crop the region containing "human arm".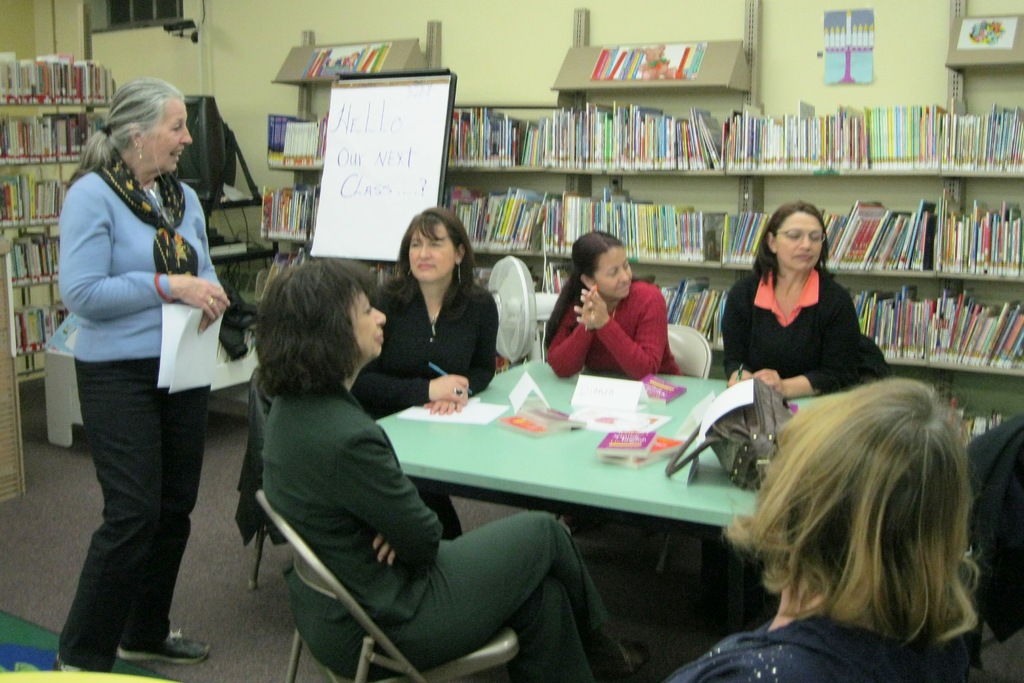
Crop region: bbox(357, 372, 473, 411).
